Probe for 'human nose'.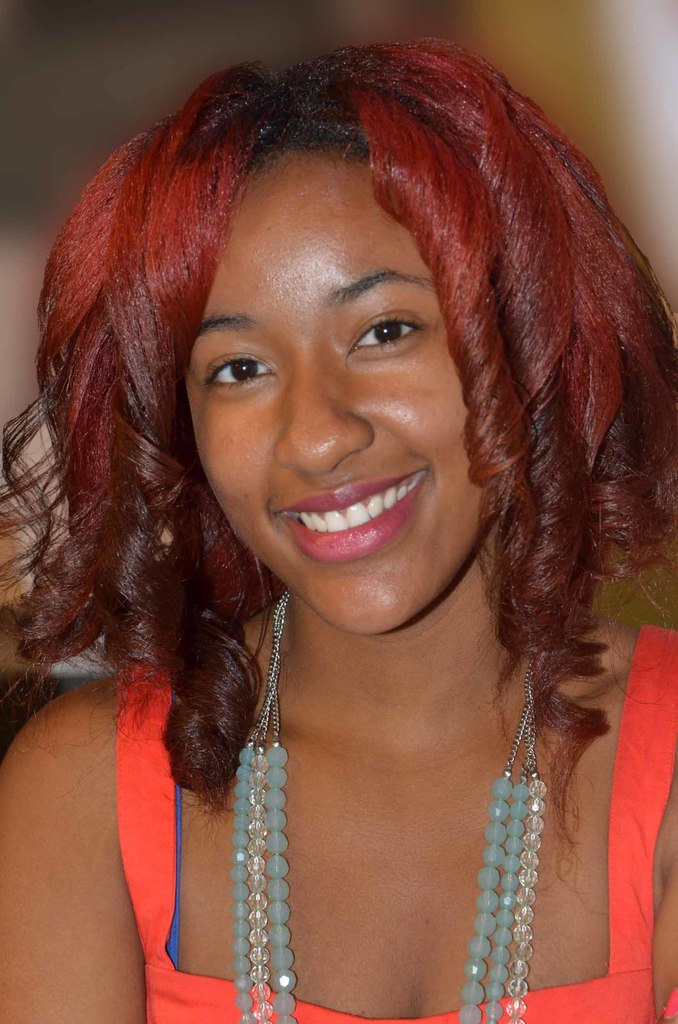
Probe result: left=273, top=346, right=381, bottom=480.
